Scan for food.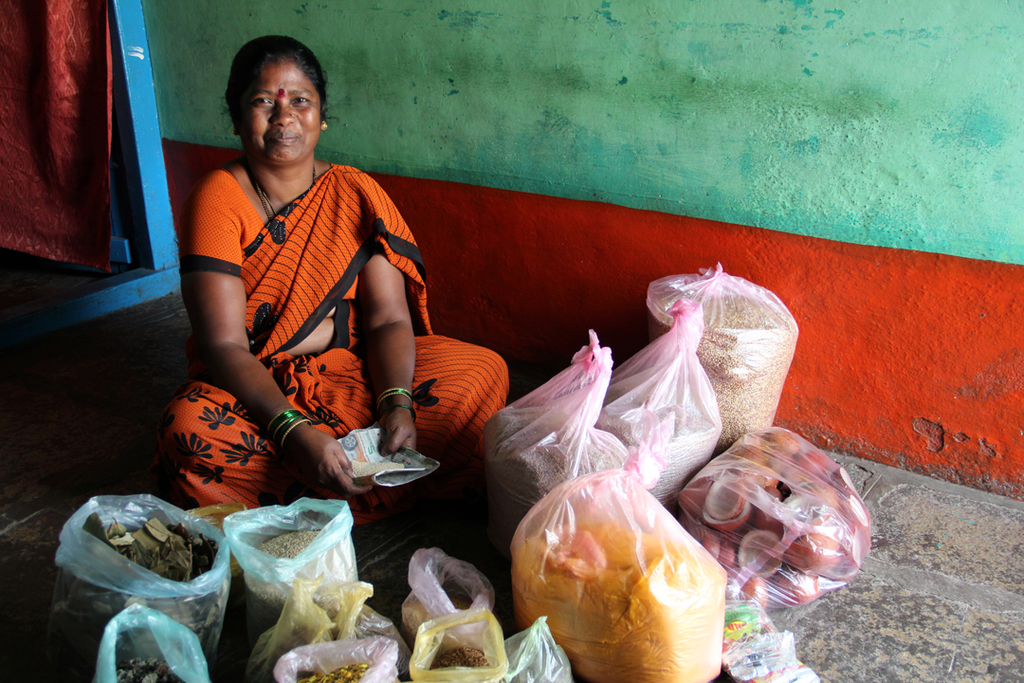
Scan result: x1=426, y1=639, x2=491, y2=671.
